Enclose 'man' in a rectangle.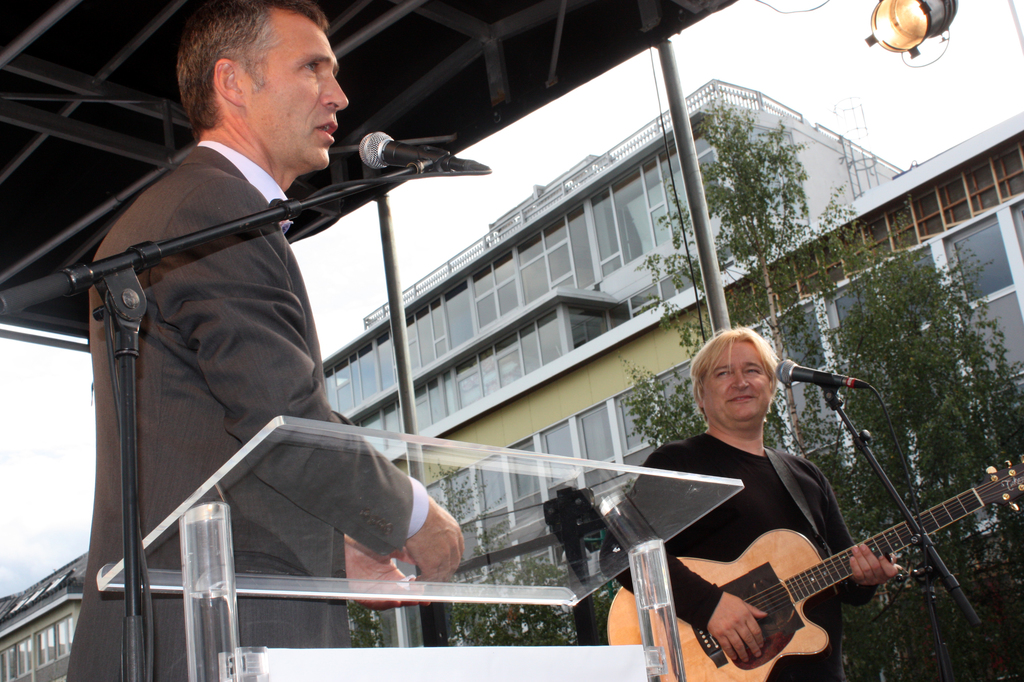
70:11:475:655.
